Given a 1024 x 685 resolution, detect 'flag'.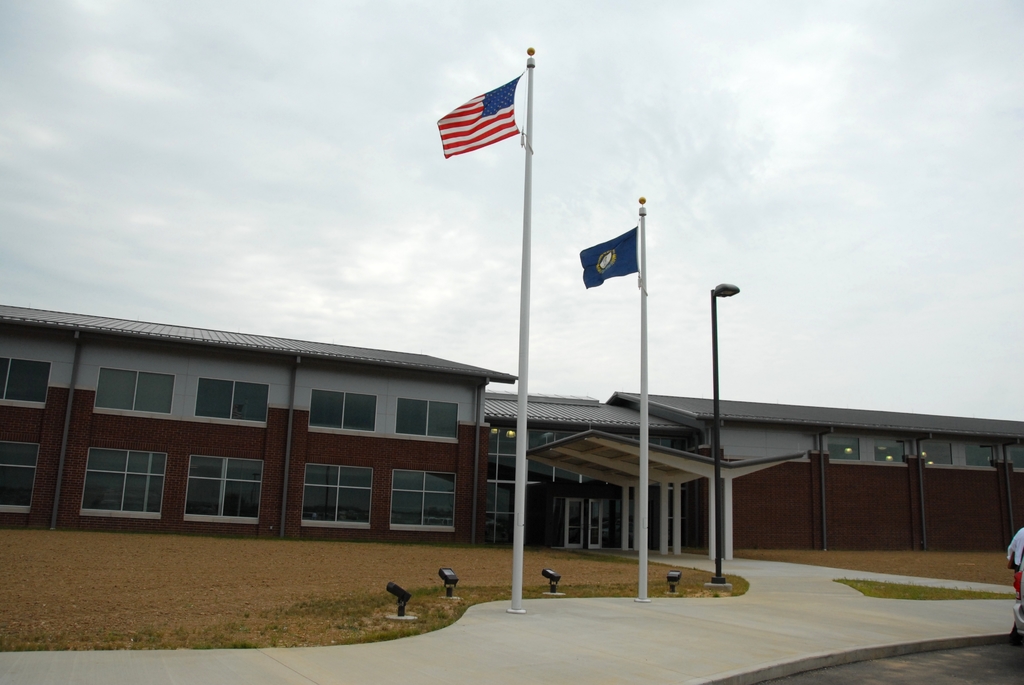
[x1=577, y1=233, x2=636, y2=287].
